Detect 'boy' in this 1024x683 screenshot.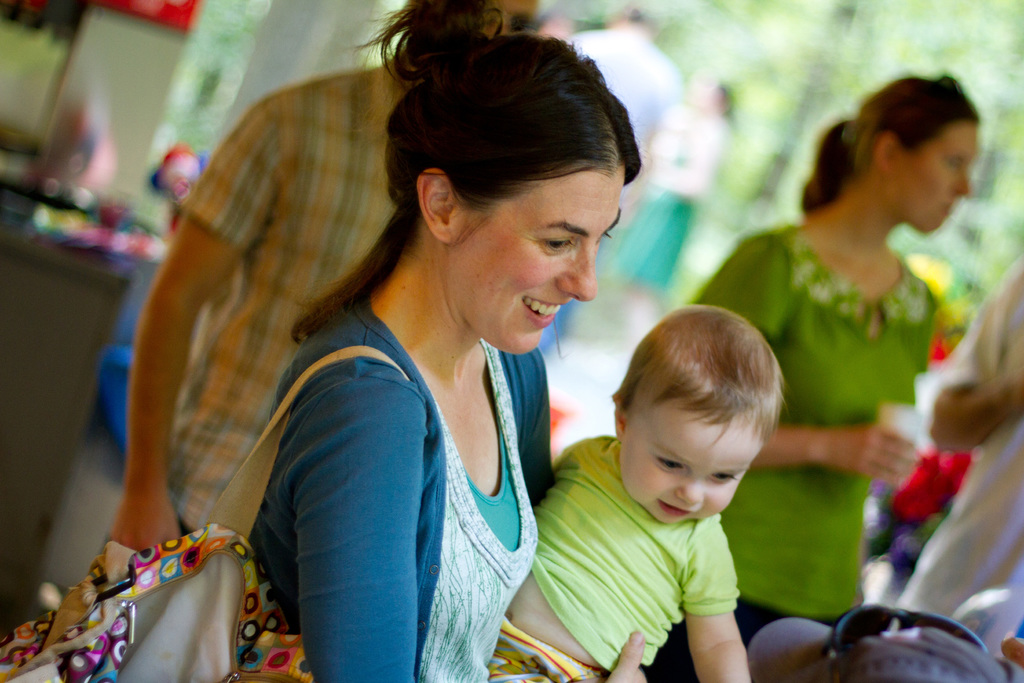
Detection: 486, 297, 790, 681.
